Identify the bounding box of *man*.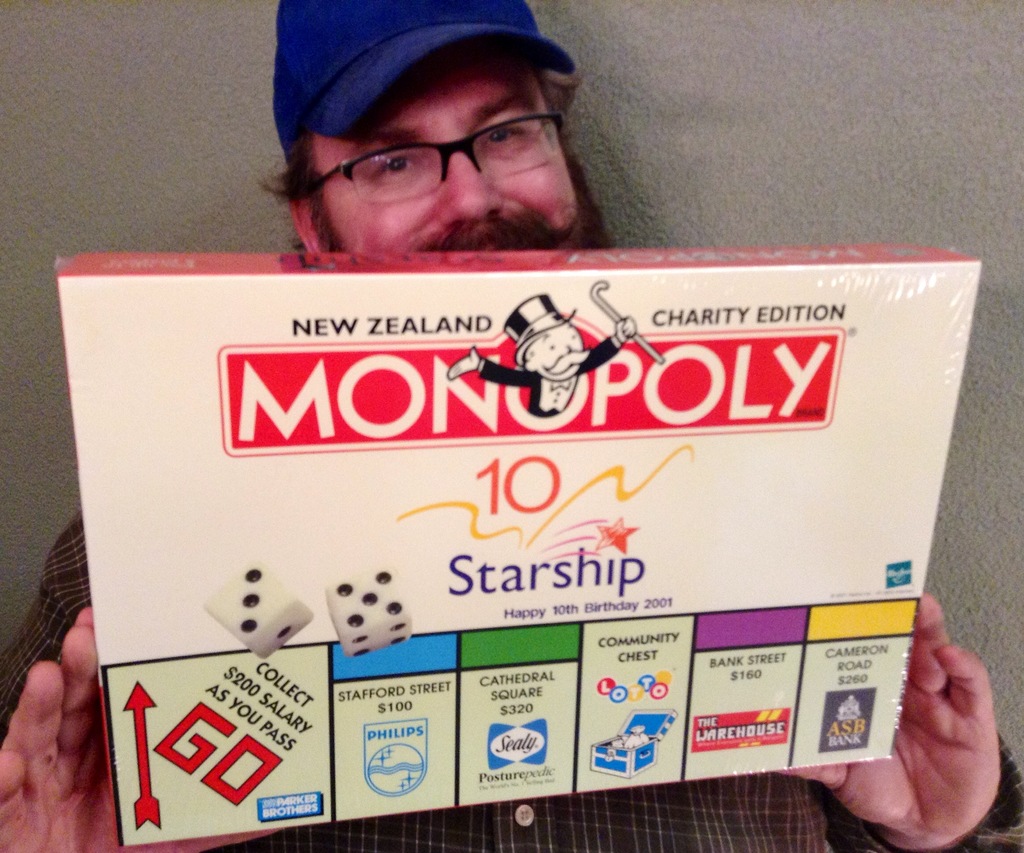
crop(445, 286, 639, 419).
